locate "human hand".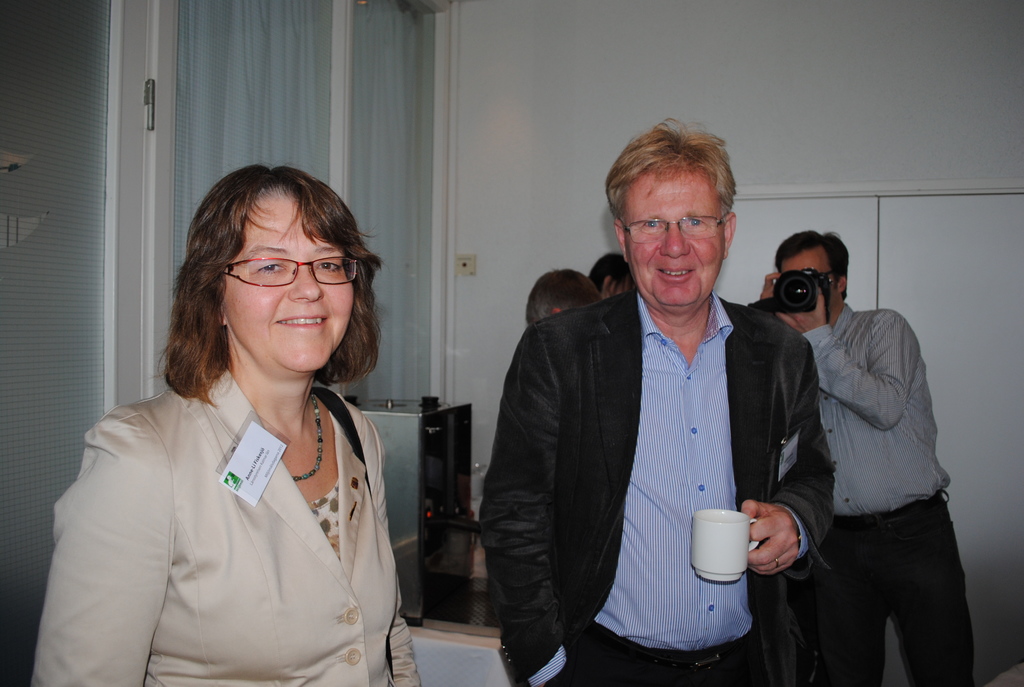
Bounding box: (756, 270, 785, 301).
